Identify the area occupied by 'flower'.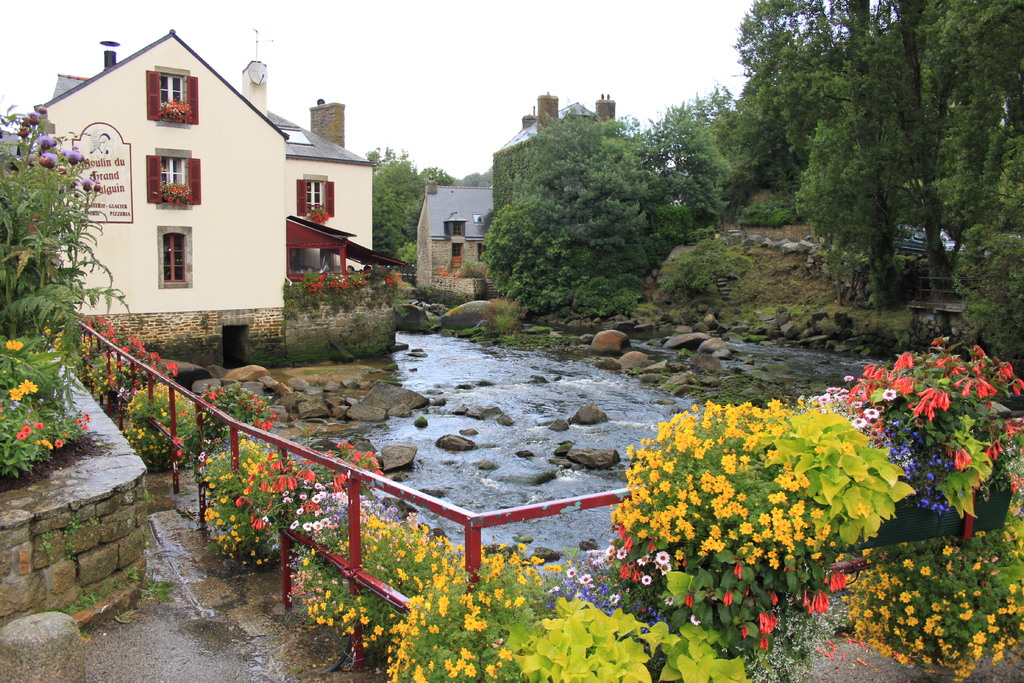
Area: x1=849 y1=334 x2=1023 y2=479.
